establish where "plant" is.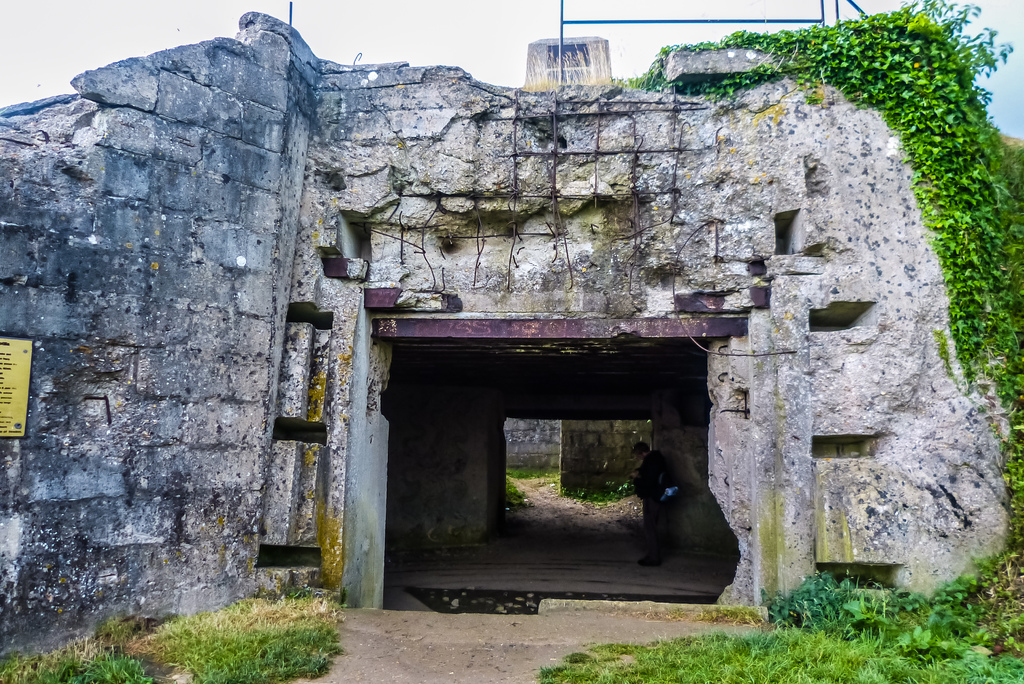
Established at 118:581:349:683.
